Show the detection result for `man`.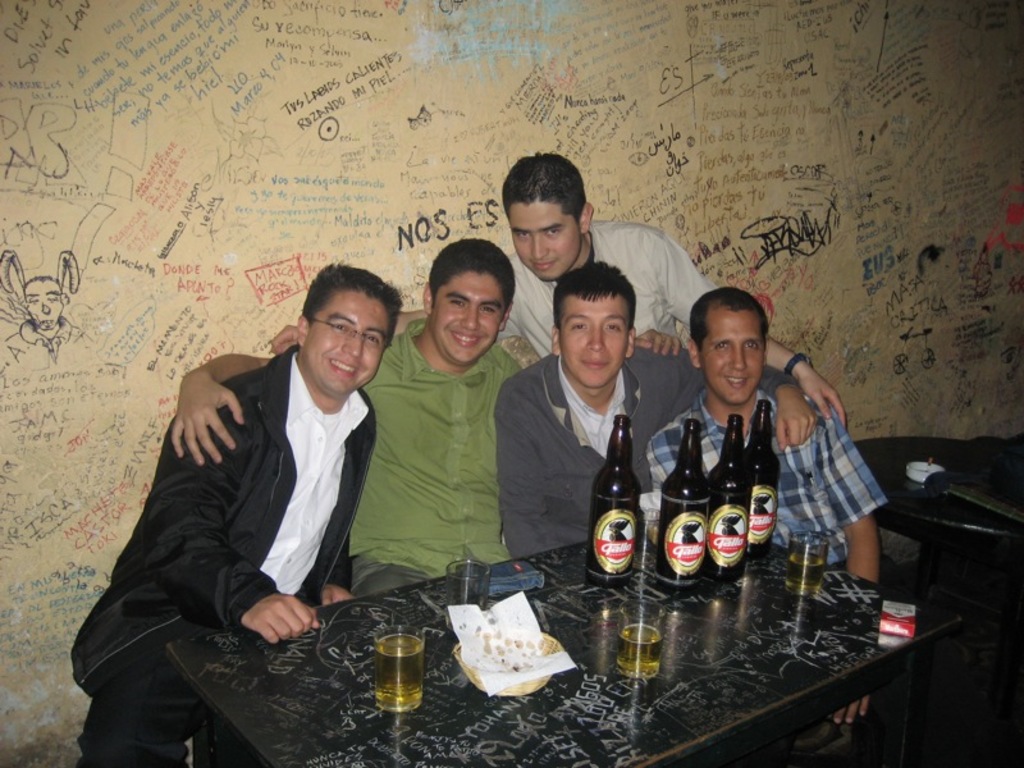
select_region(648, 287, 910, 726).
